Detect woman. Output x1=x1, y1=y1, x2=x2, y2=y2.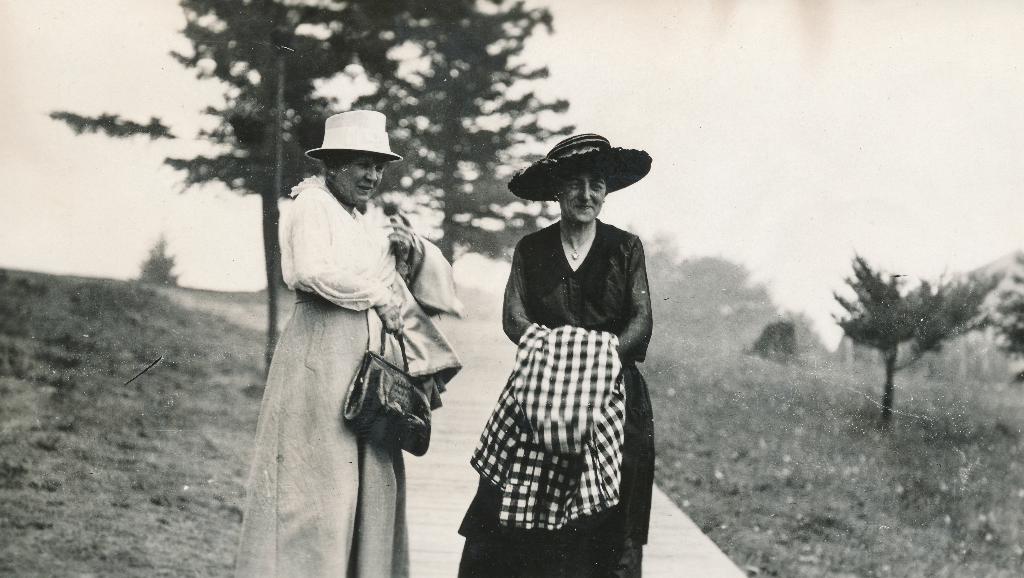
x1=225, y1=110, x2=457, y2=577.
